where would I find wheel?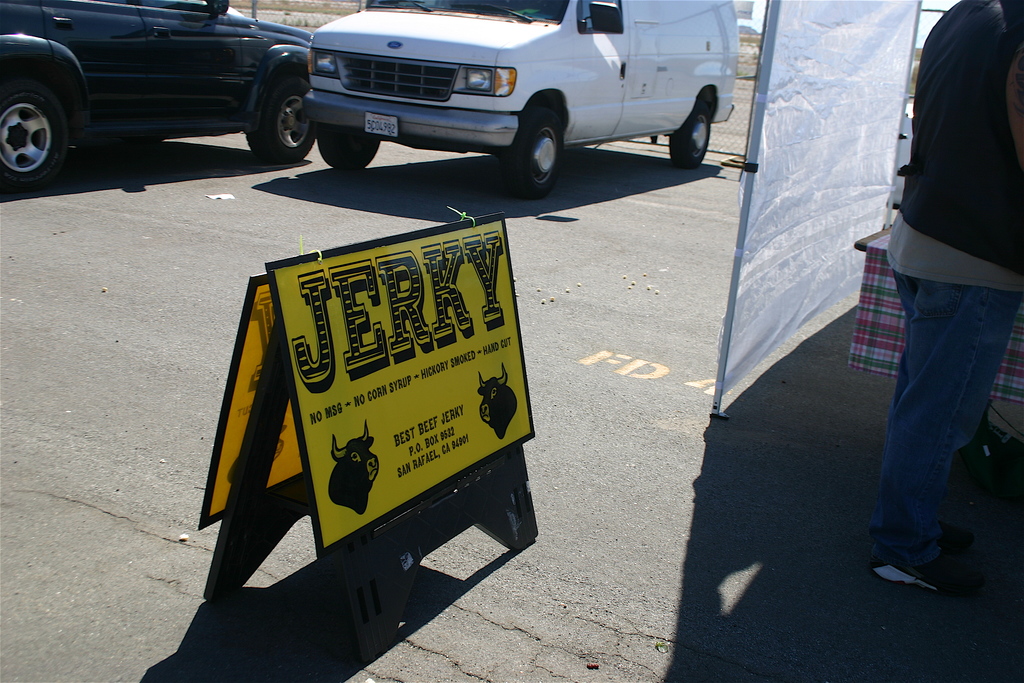
At 239/73/317/162.
